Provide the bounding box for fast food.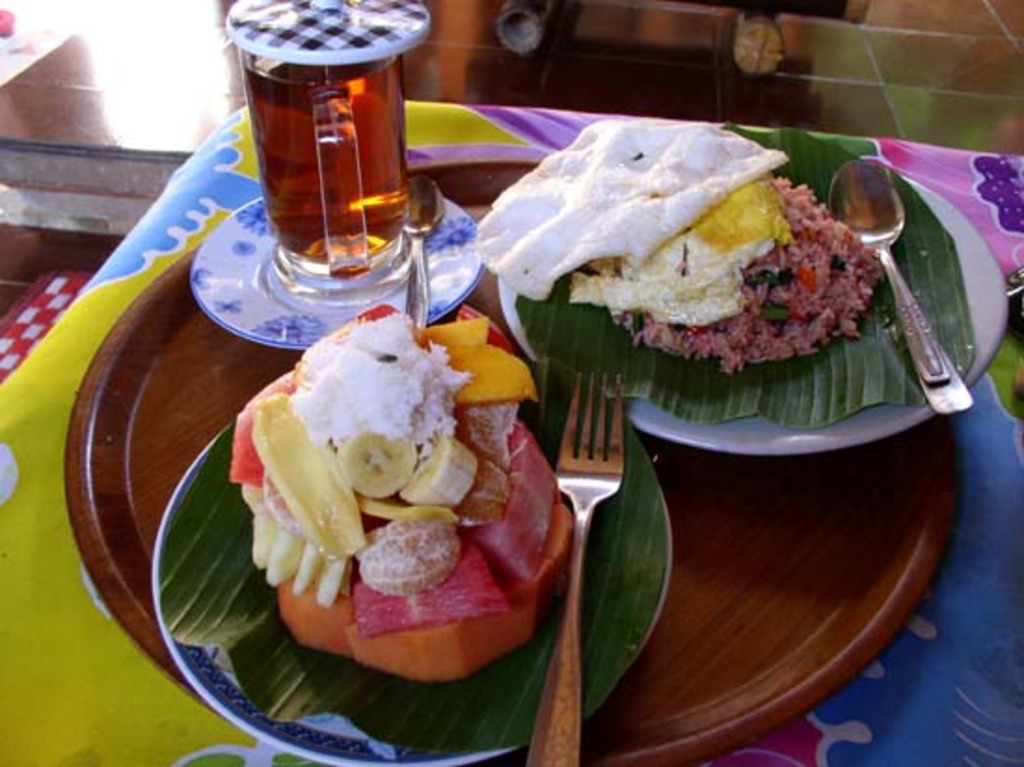
<region>223, 300, 568, 670</region>.
